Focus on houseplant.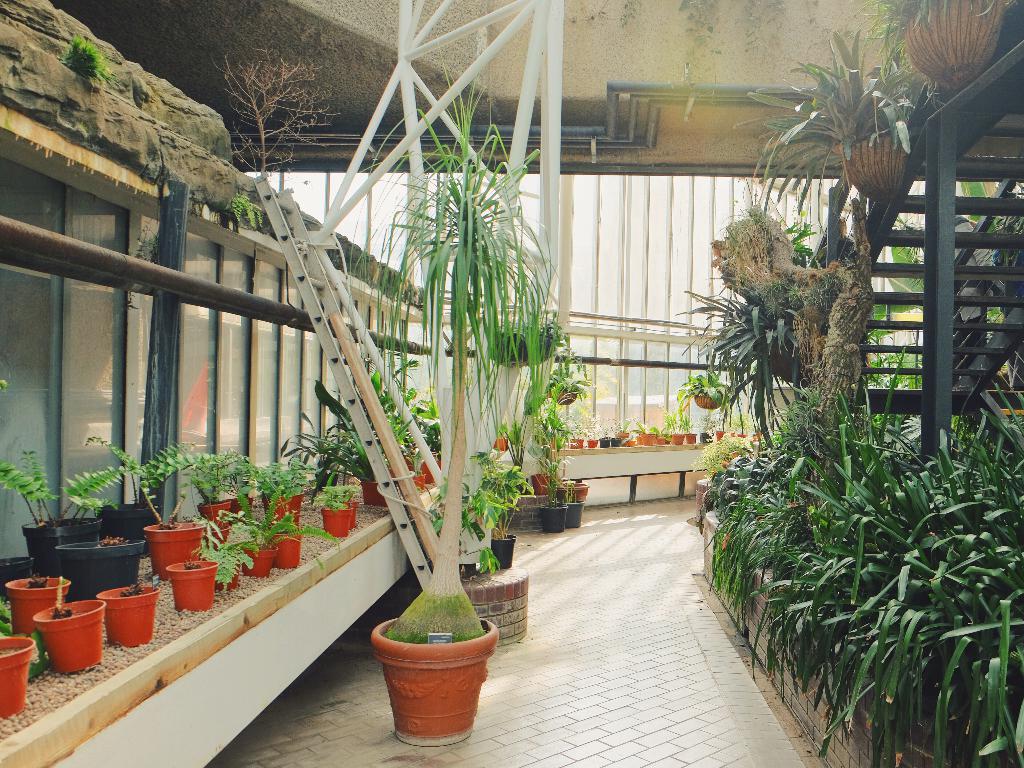
Focused at {"left": 429, "top": 409, "right": 442, "bottom": 447}.
